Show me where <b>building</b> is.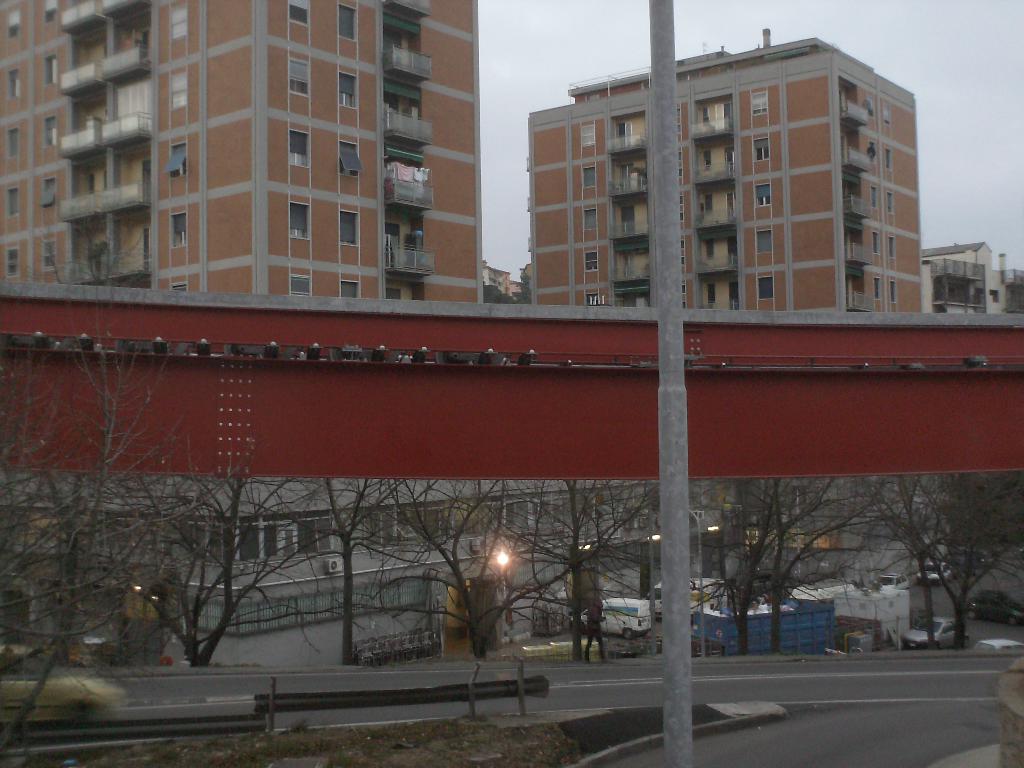
<b>building</b> is at 925 239 1008 322.
